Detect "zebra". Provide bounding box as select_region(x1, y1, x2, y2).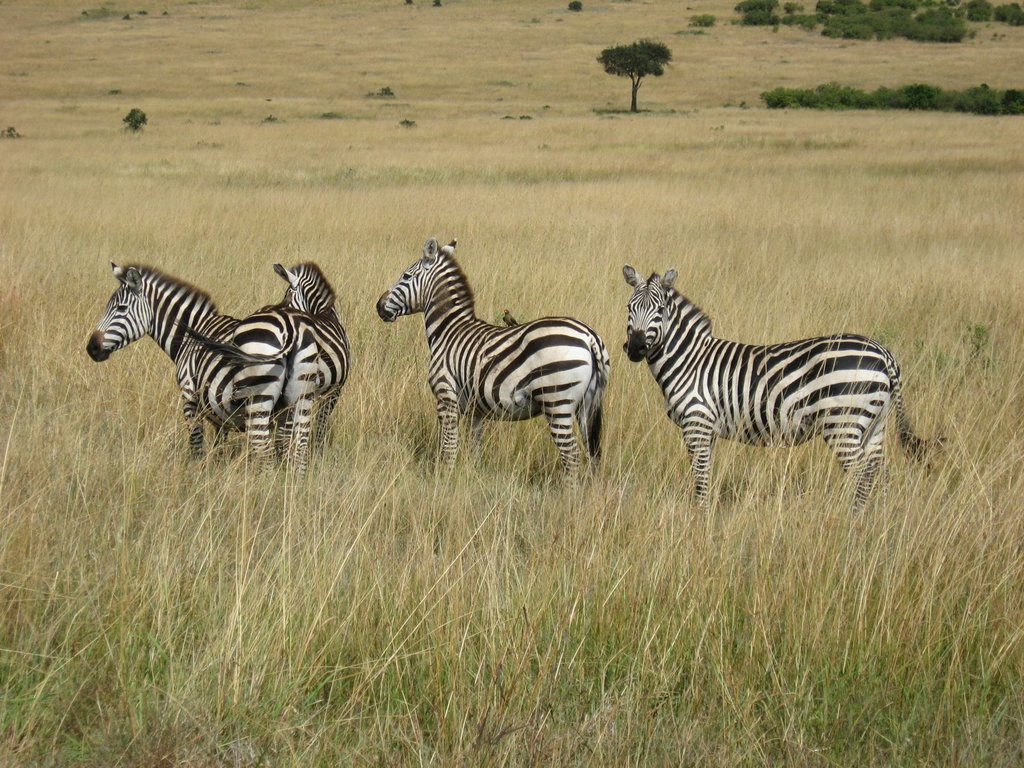
select_region(372, 234, 612, 491).
